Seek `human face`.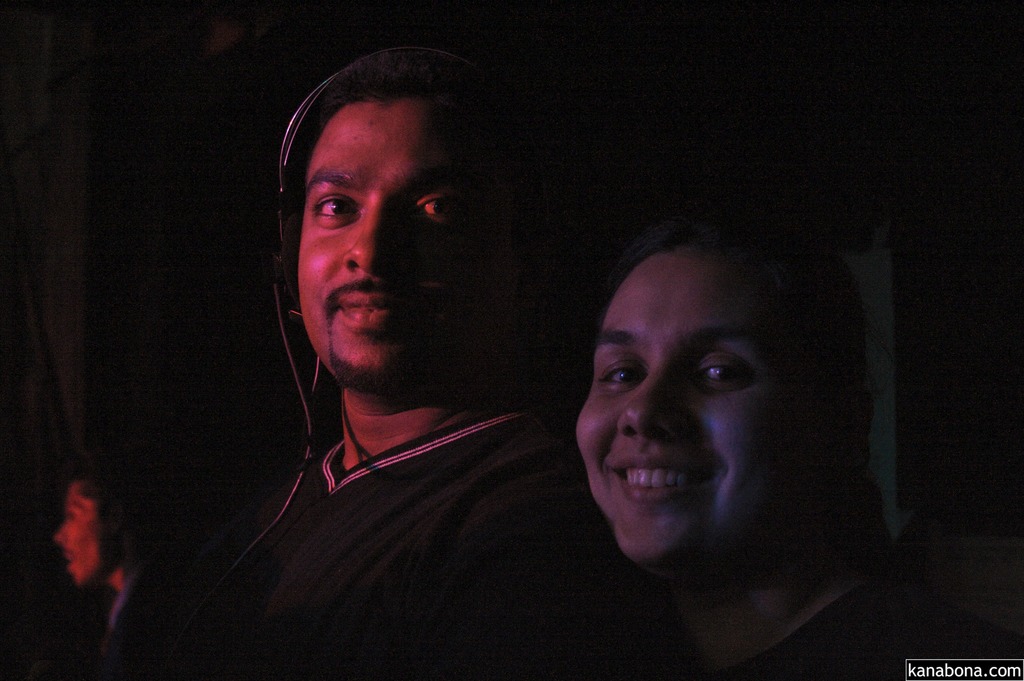
bbox=(573, 250, 830, 574).
